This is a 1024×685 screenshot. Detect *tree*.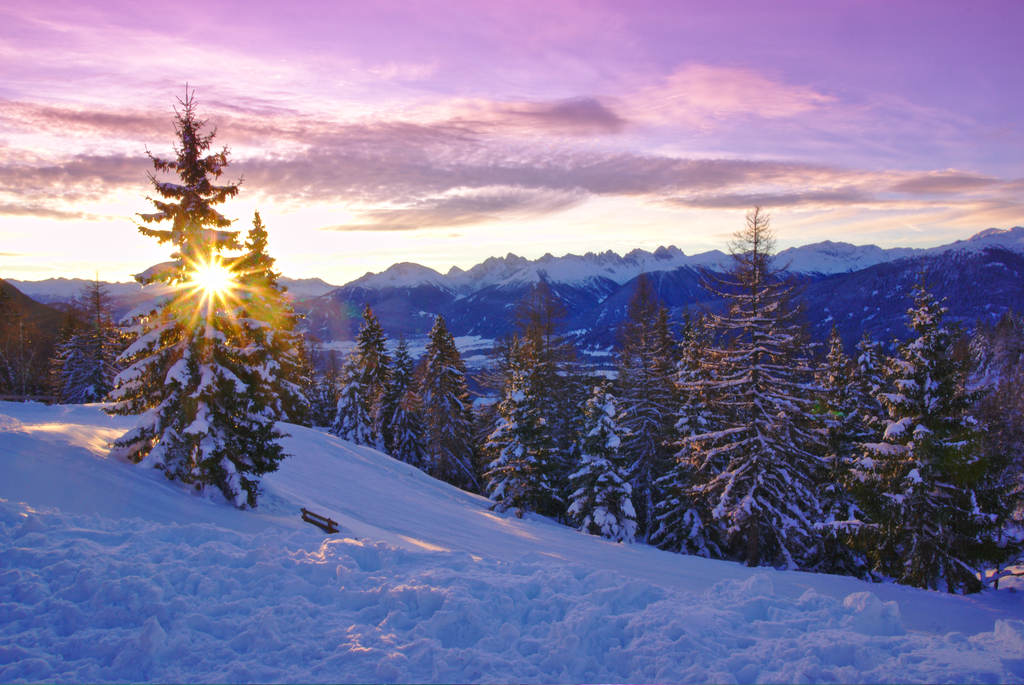
locate(714, 205, 859, 583).
